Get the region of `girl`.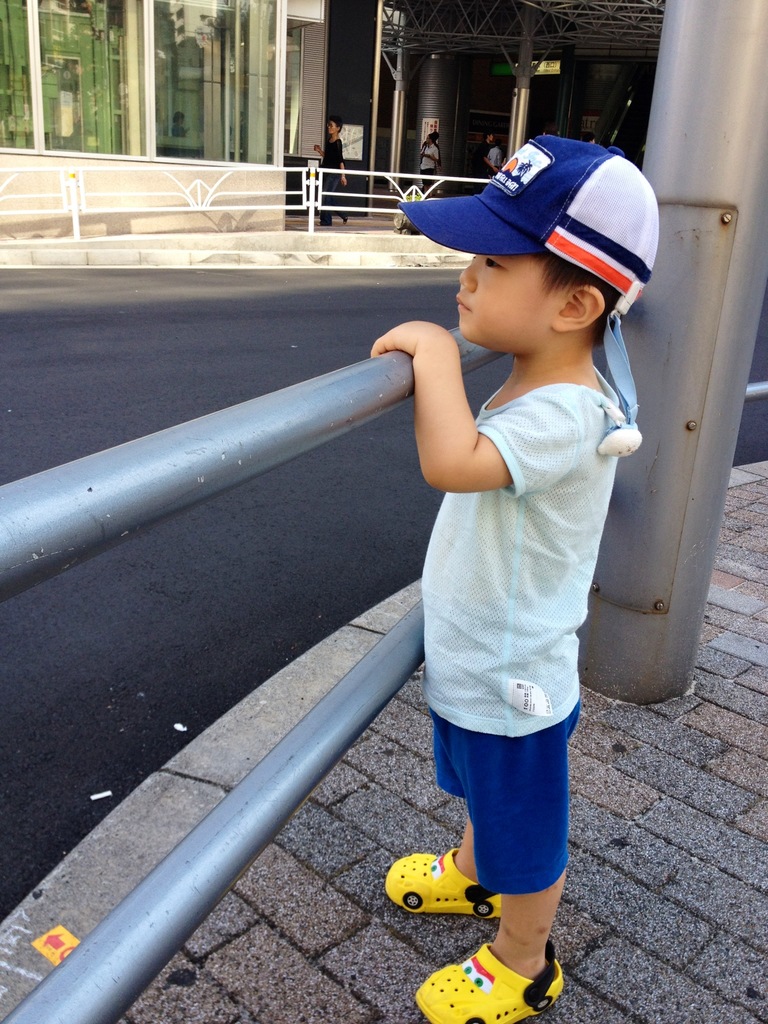
left=376, top=131, right=661, bottom=1020.
